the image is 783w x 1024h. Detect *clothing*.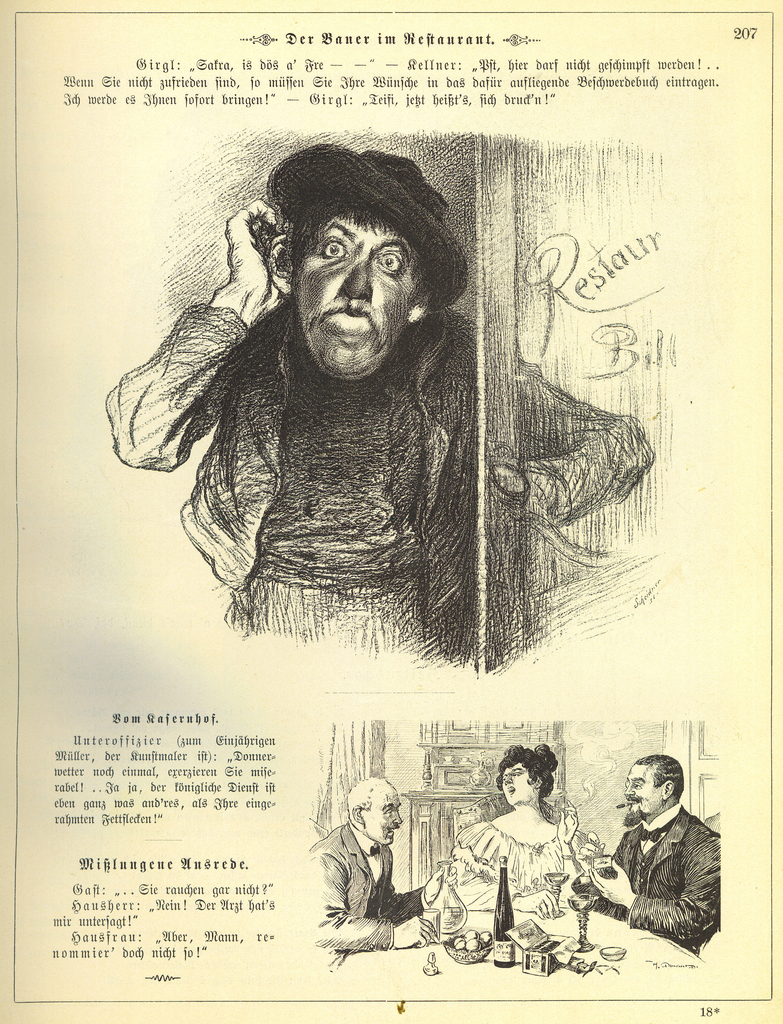
Detection: 569, 804, 725, 953.
